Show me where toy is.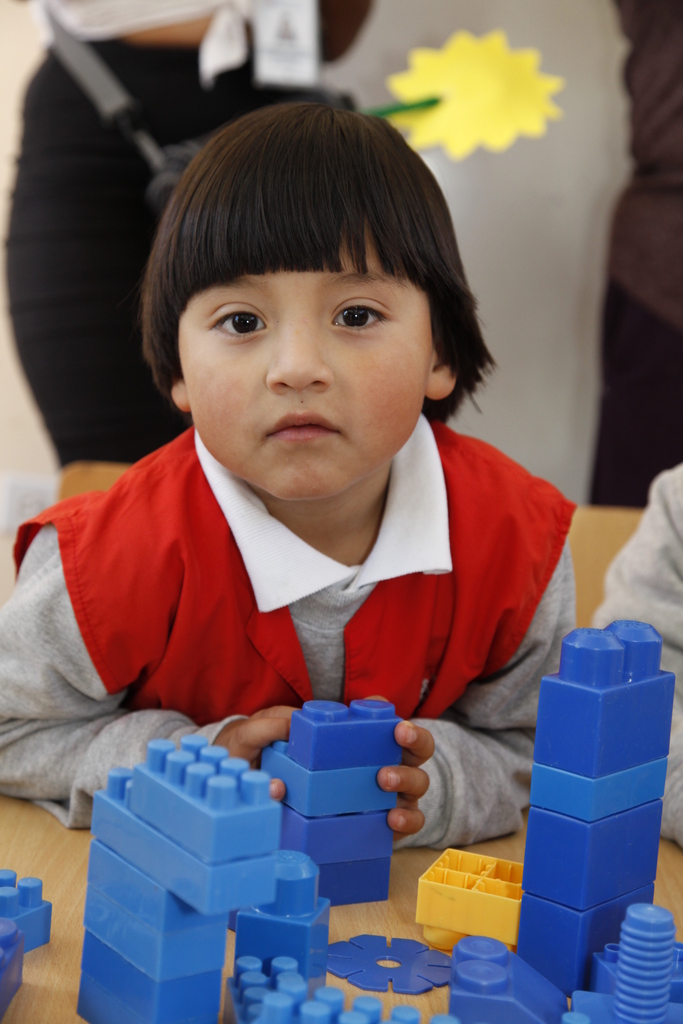
toy is at BBox(0, 852, 60, 946).
